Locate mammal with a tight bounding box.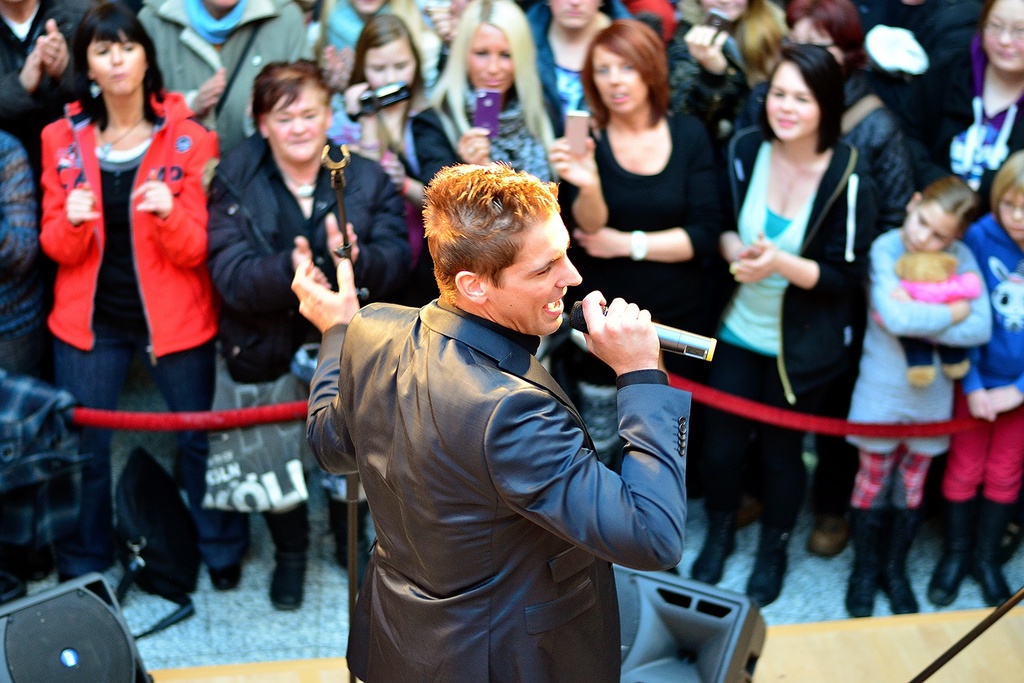
<region>304, 0, 447, 109</region>.
